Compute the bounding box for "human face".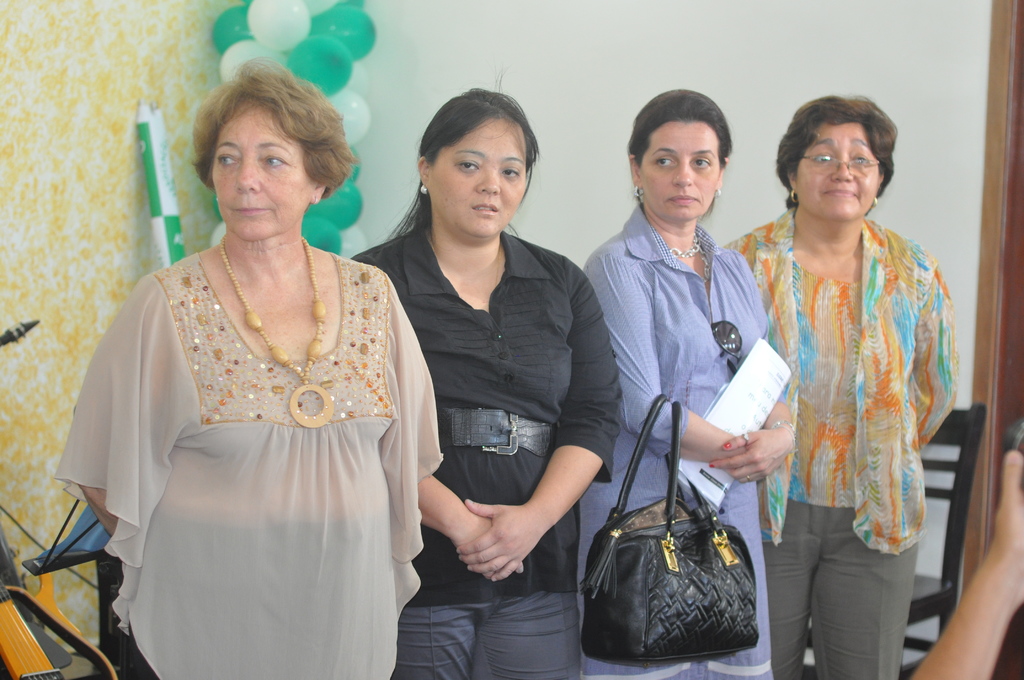
bbox(641, 118, 719, 220).
